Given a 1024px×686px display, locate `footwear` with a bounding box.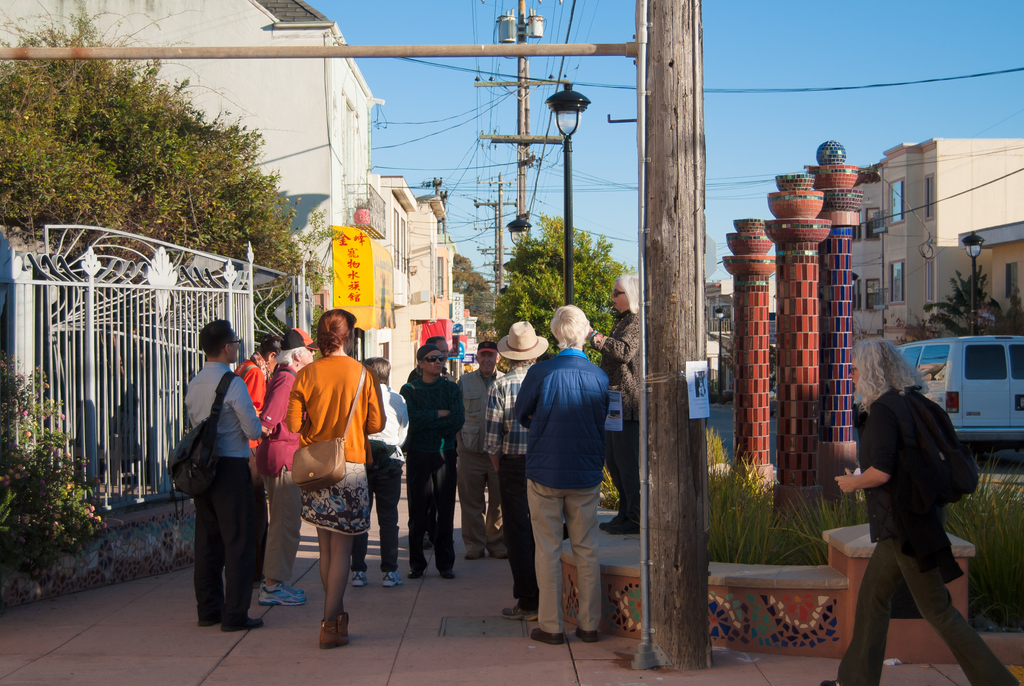
Located: x1=351 y1=568 x2=371 y2=587.
